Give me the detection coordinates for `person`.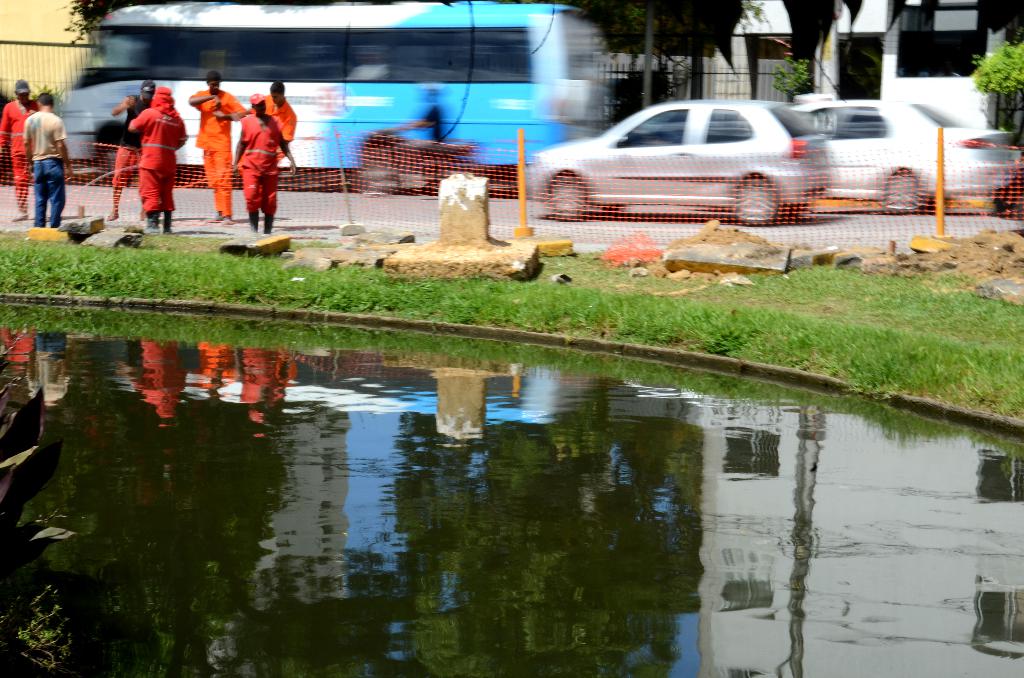
BBox(25, 93, 79, 225).
